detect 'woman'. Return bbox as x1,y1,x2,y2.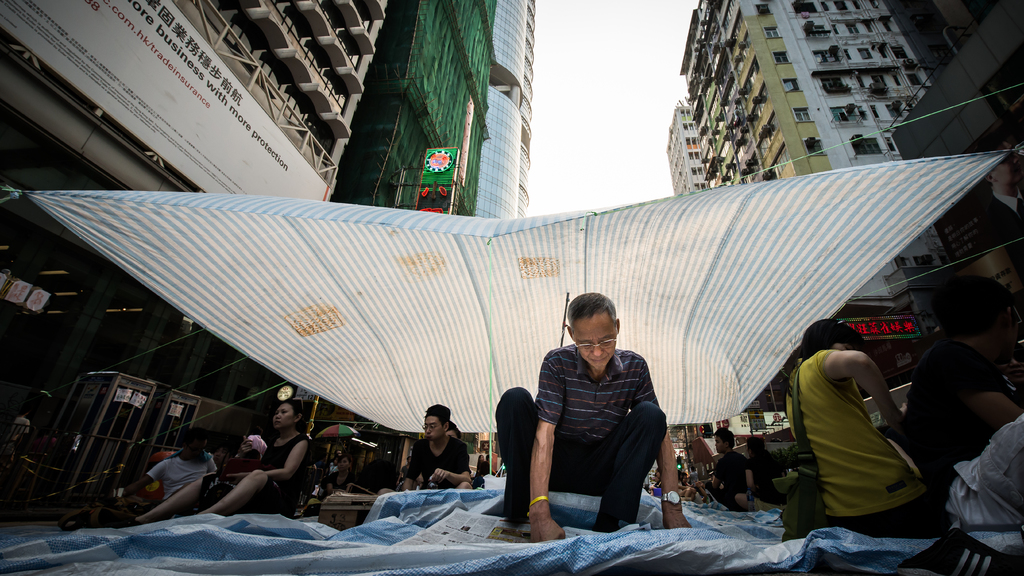
735,437,783,509.
